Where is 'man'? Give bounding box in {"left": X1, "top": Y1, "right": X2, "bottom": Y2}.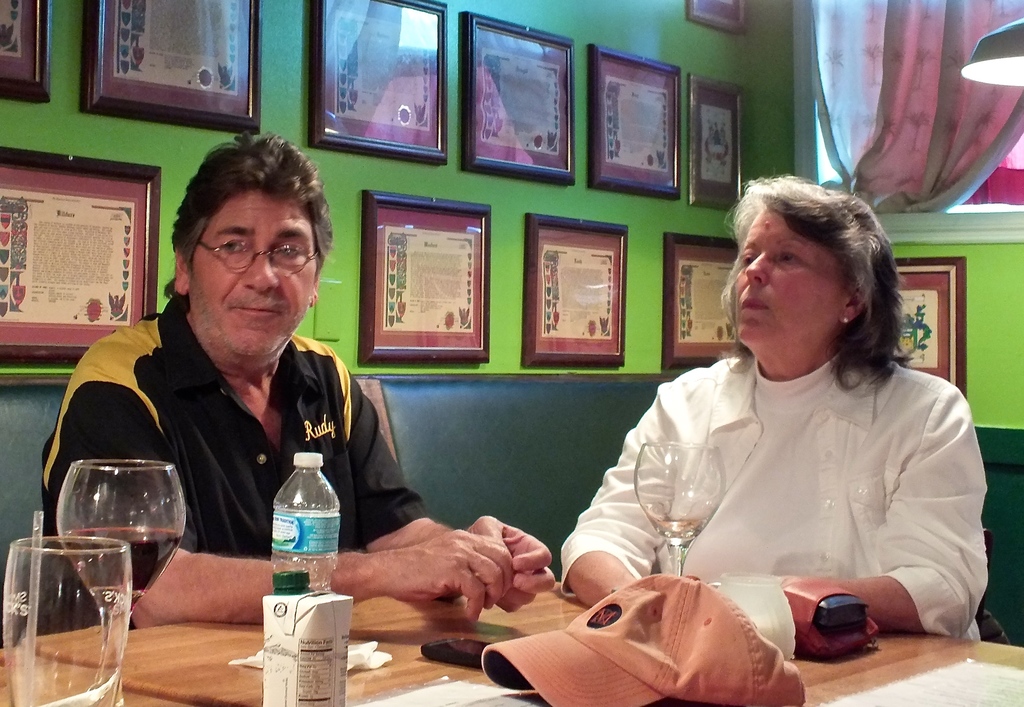
{"left": 40, "top": 131, "right": 554, "bottom": 629}.
